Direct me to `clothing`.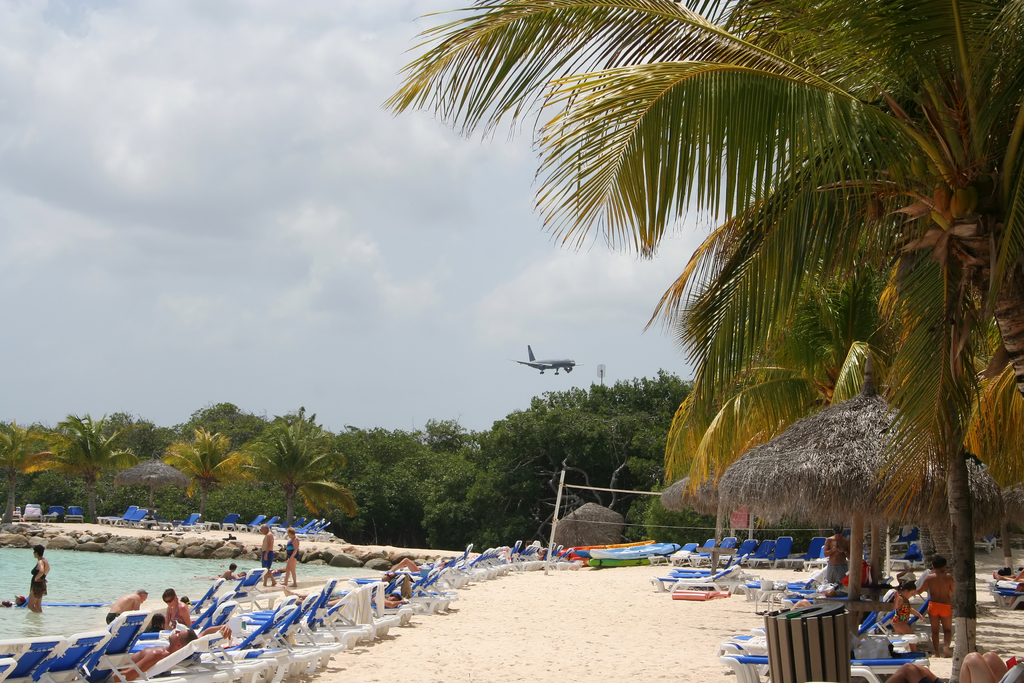
Direction: 827,562,845,582.
